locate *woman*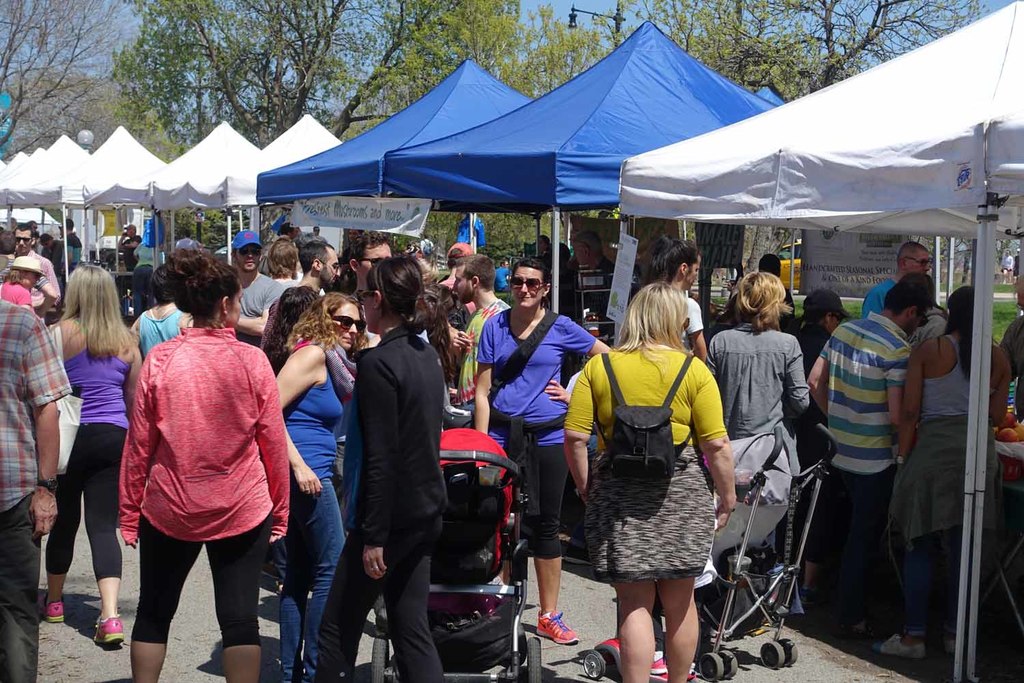
{"x1": 642, "y1": 231, "x2": 709, "y2": 365}
